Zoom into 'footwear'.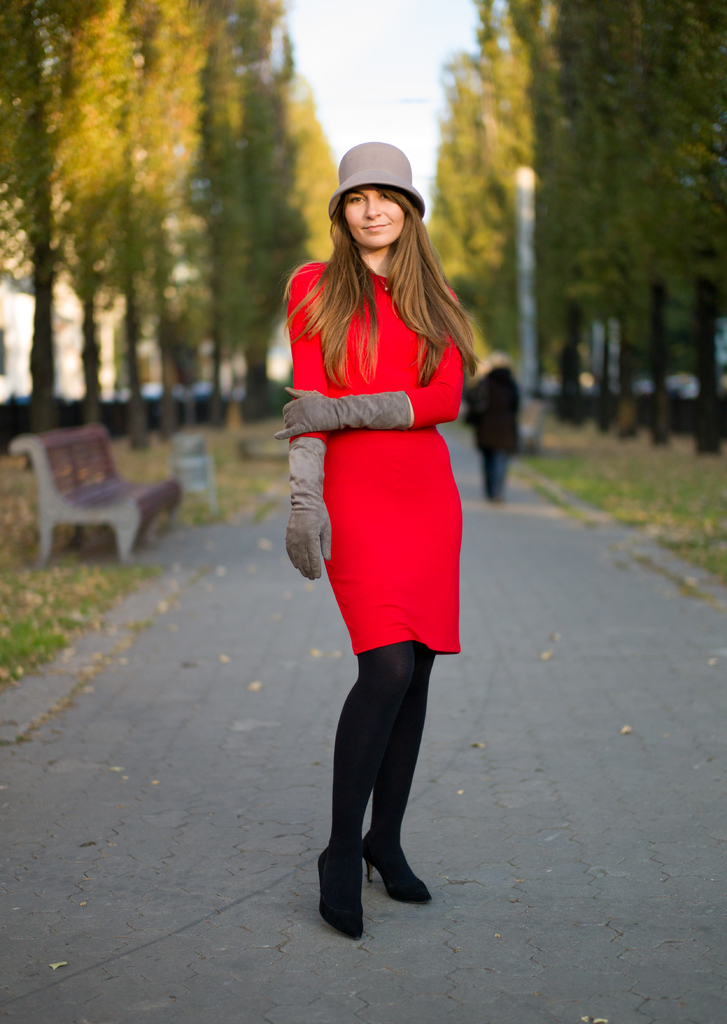
Zoom target: [left=358, top=815, right=428, bottom=908].
